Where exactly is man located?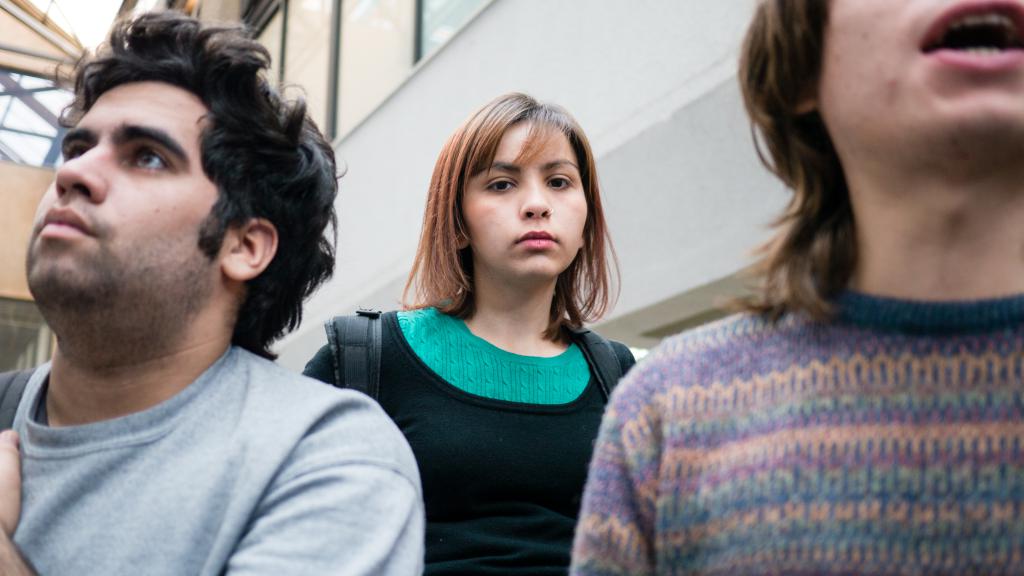
Its bounding box is 0/4/451/575.
